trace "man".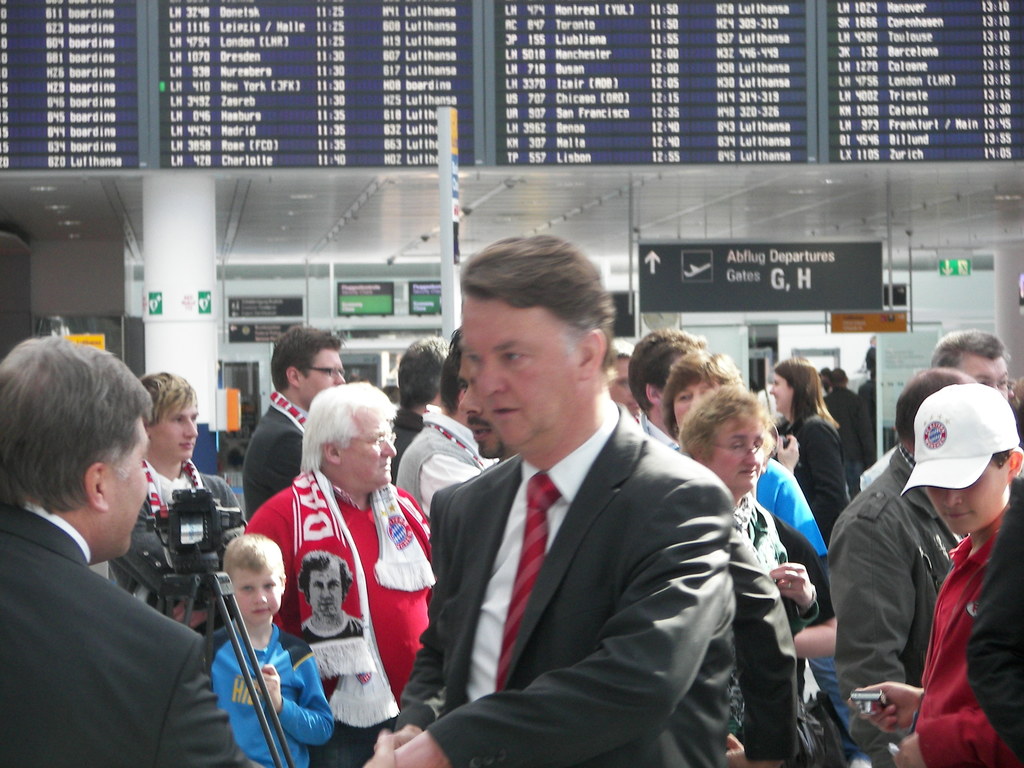
Traced to <bbox>0, 332, 261, 767</bbox>.
